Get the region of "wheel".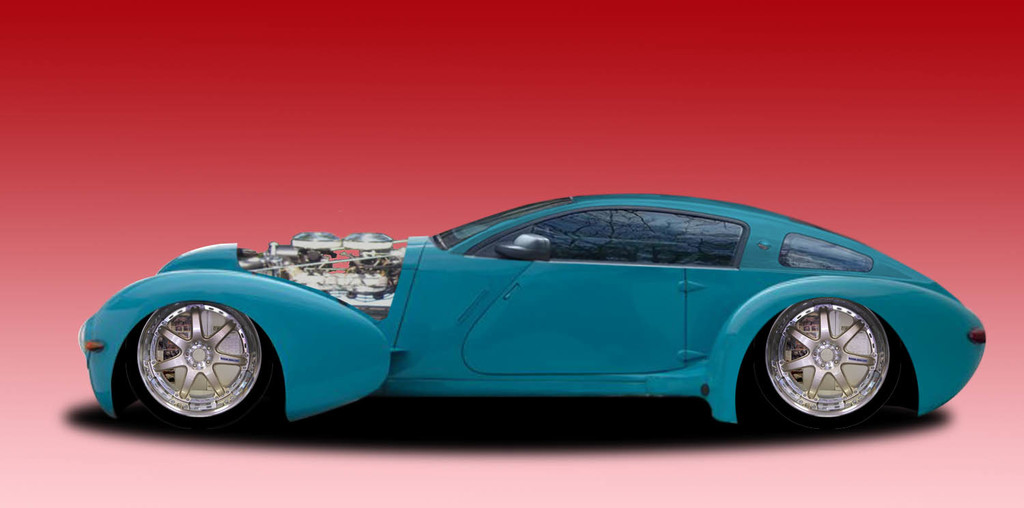
left=136, top=307, right=267, bottom=422.
